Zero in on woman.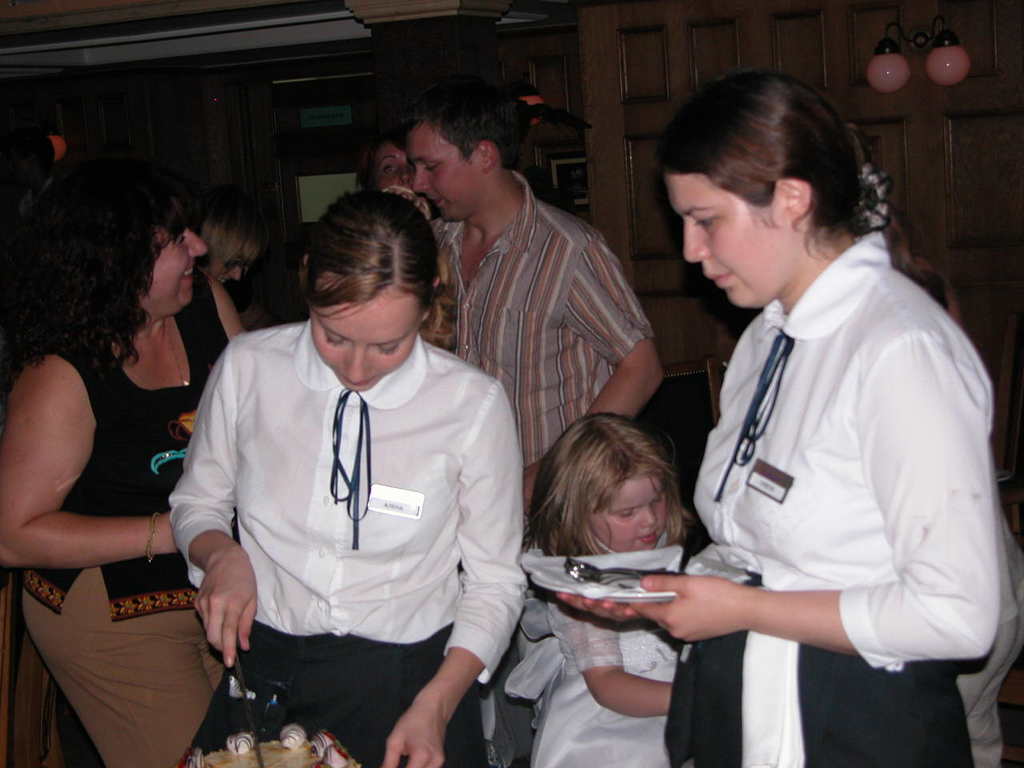
Zeroed in: pyautogui.locateOnScreen(555, 70, 1022, 767).
